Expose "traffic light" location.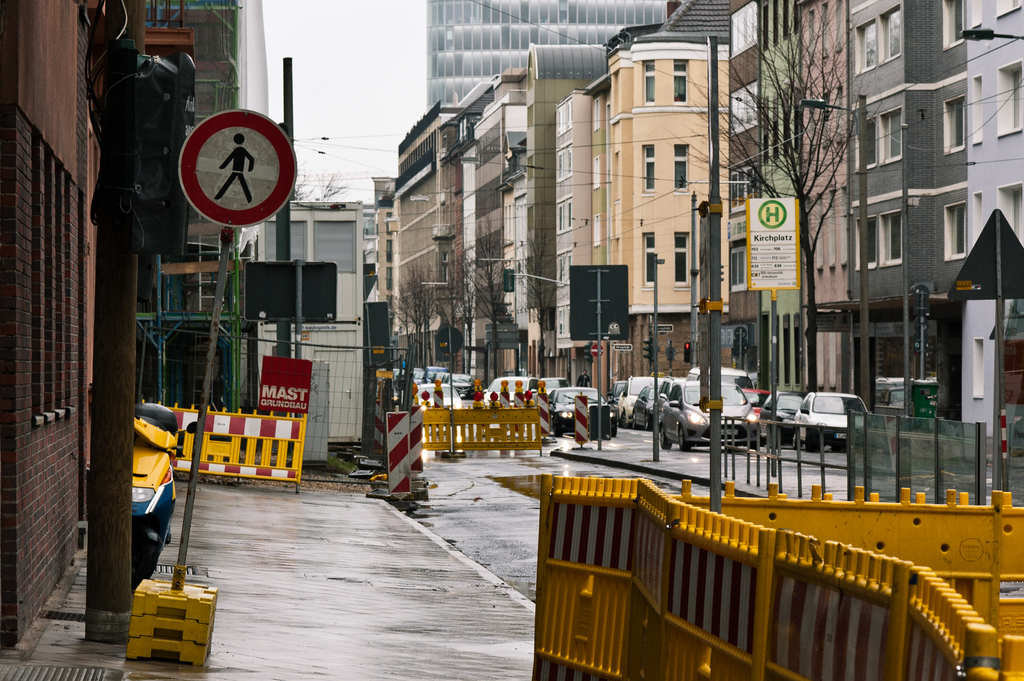
Exposed at [left=684, top=343, right=691, bottom=364].
